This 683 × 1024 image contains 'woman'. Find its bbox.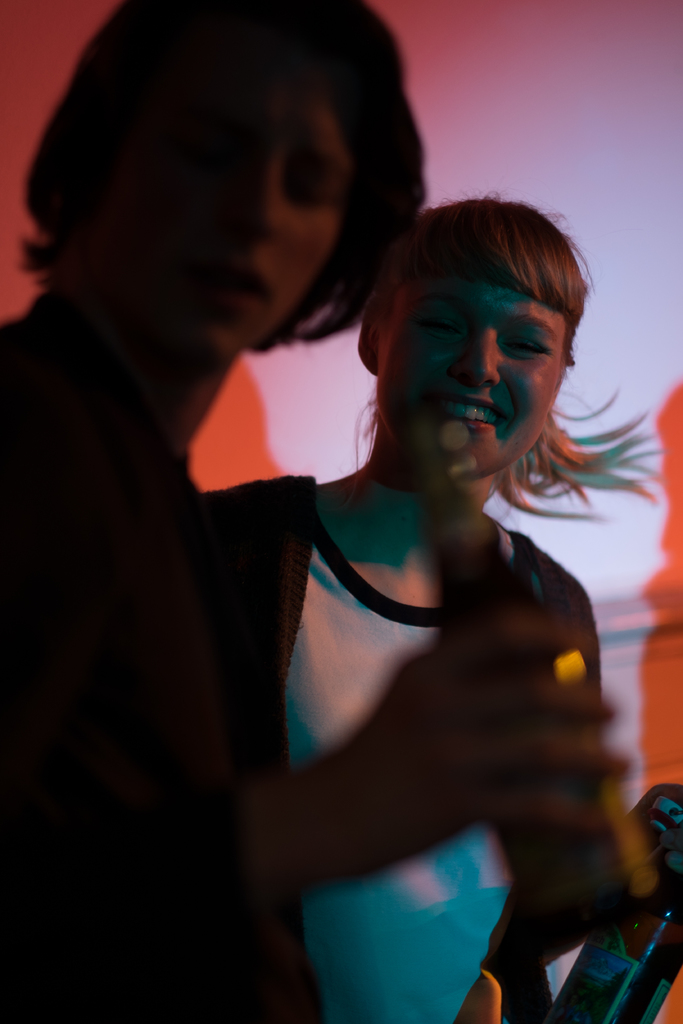
283/189/634/1023.
